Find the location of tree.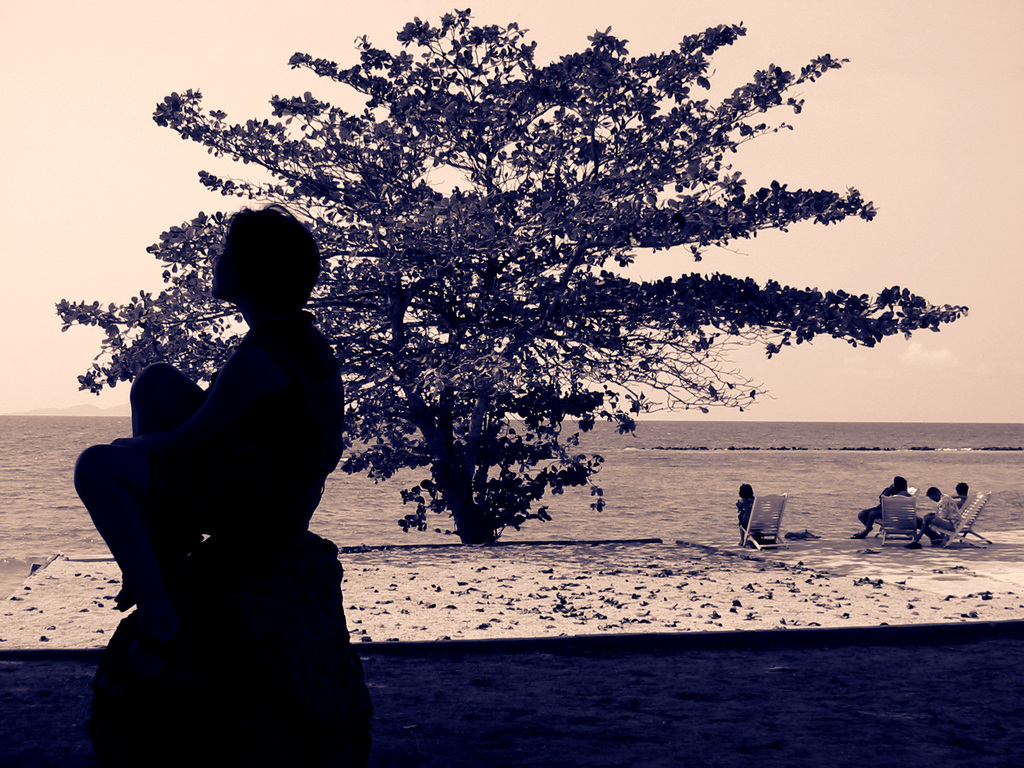
Location: Rect(84, 9, 1010, 653).
